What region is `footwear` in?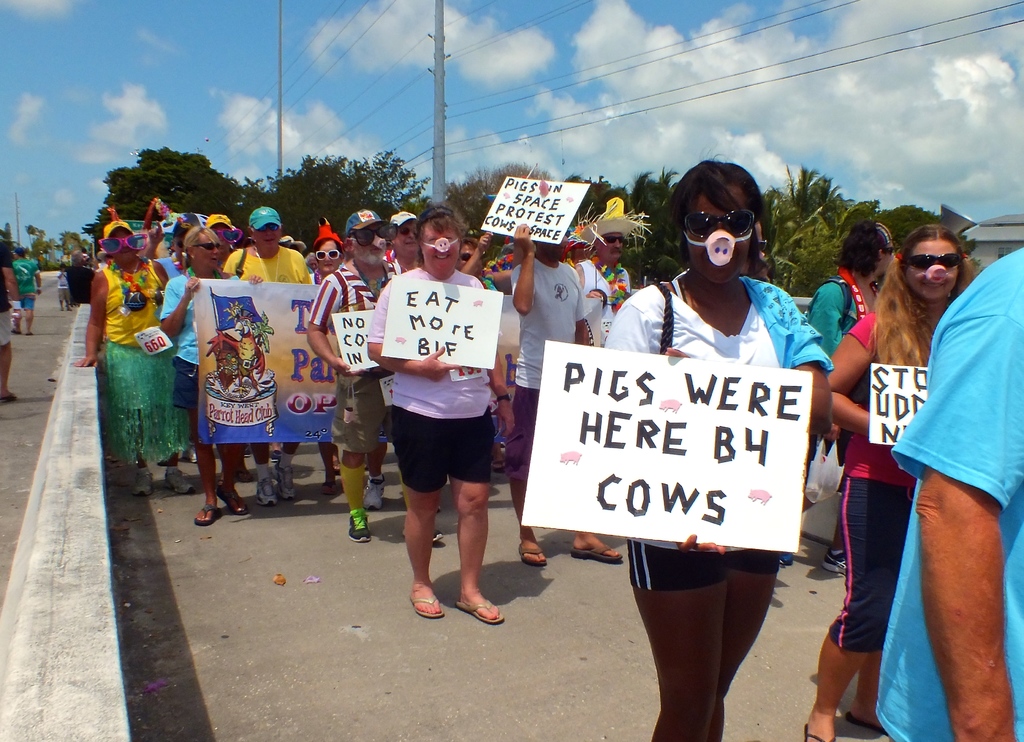
l=255, t=480, r=276, b=506.
